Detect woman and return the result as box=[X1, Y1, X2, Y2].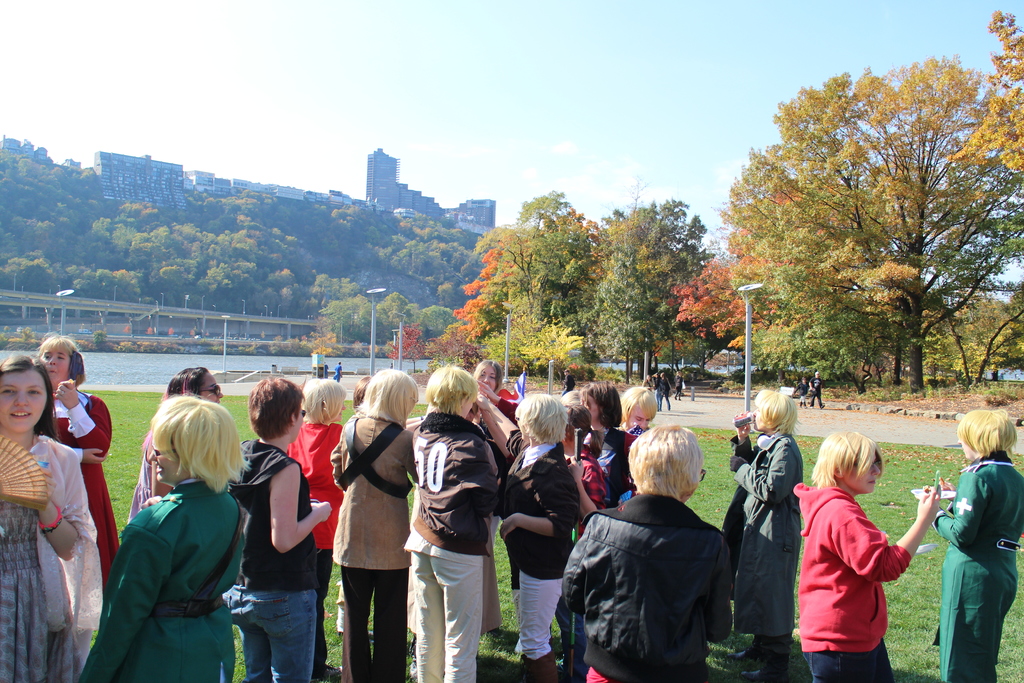
box=[283, 377, 351, 682].
